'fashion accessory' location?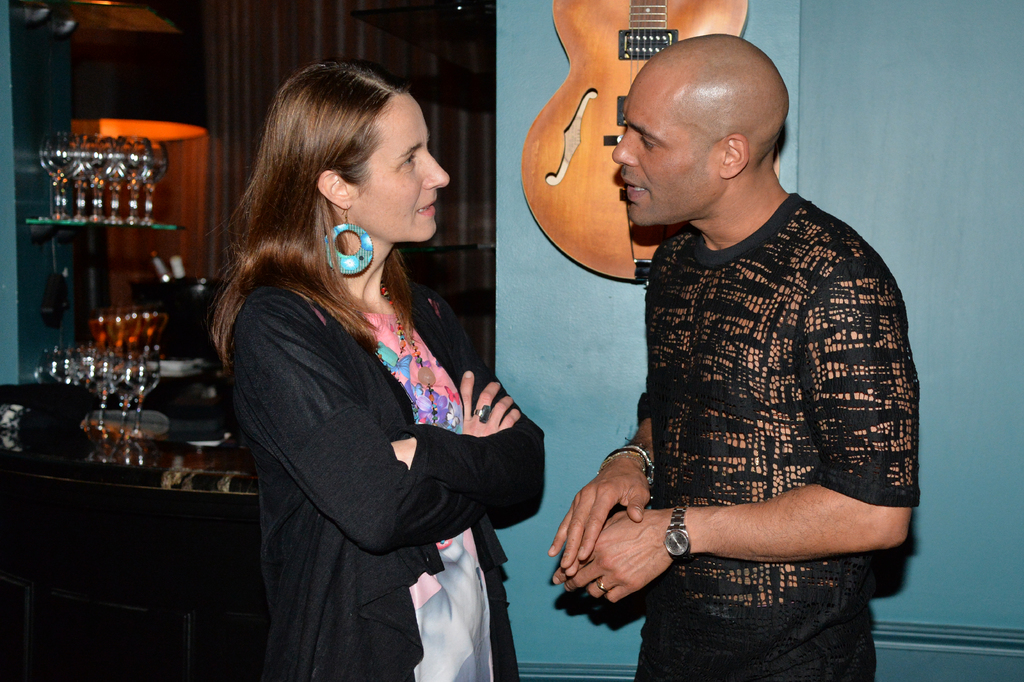
591:579:607:591
